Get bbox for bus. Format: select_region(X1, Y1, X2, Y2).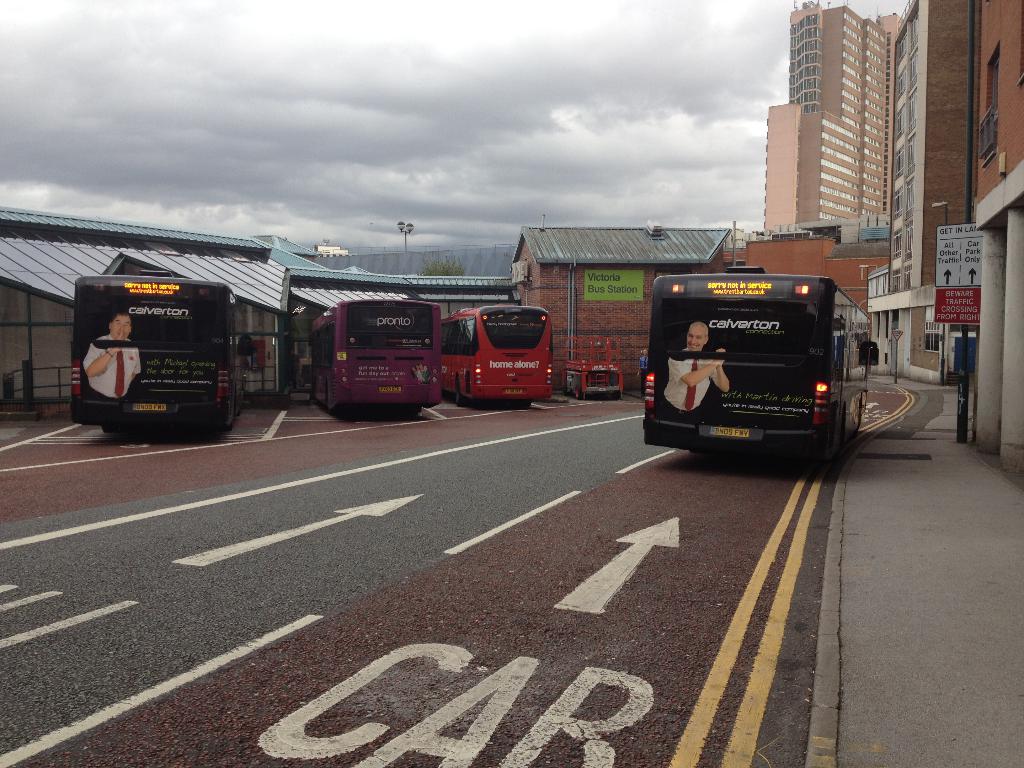
select_region(66, 268, 259, 435).
